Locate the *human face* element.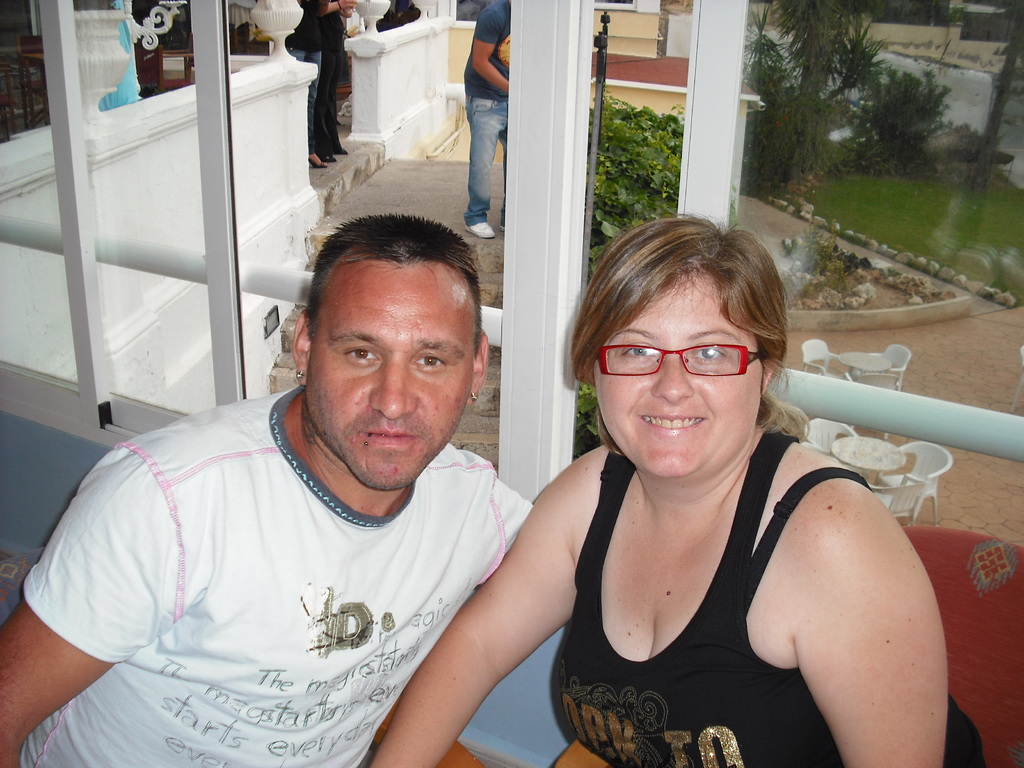
Element bbox: bbox=(305, 259, 475, 491).
